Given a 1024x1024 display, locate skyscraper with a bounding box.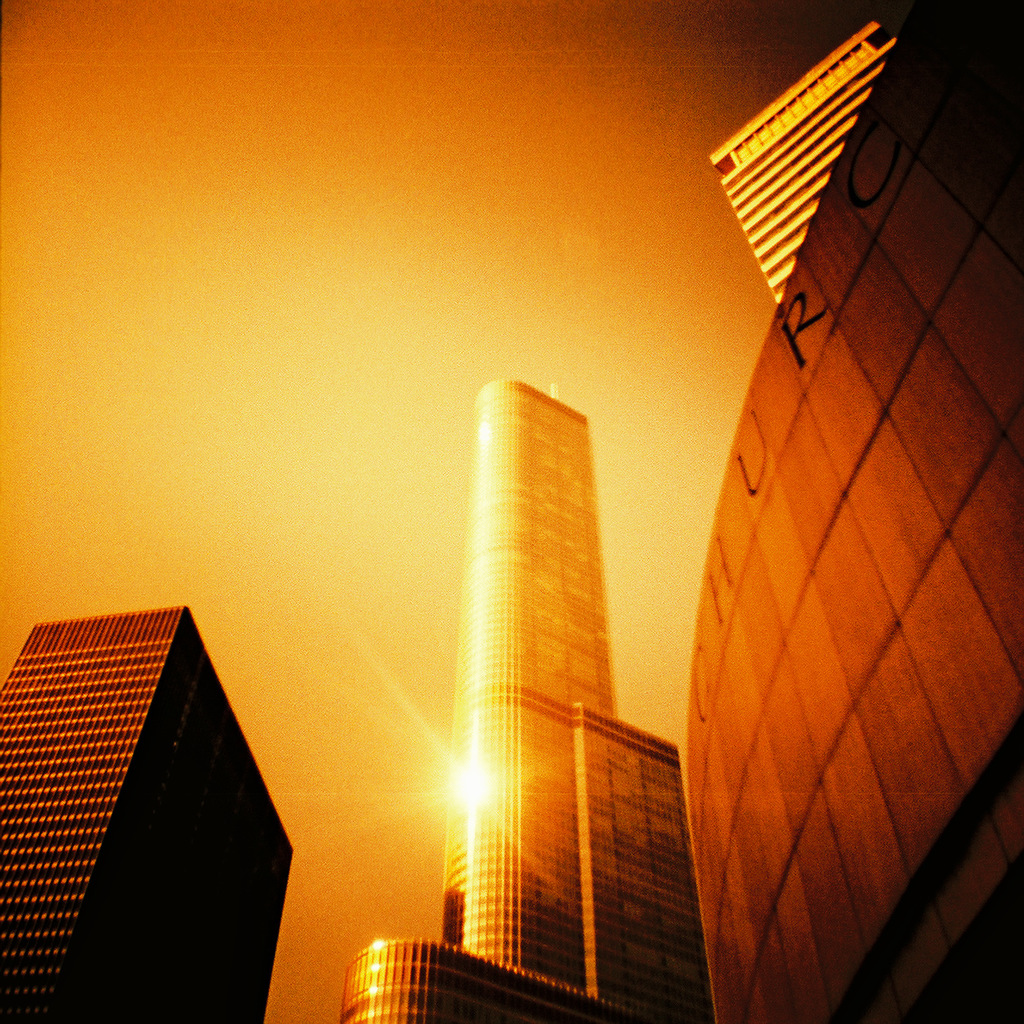
Located: select_region(697, 7, 910, 305).
